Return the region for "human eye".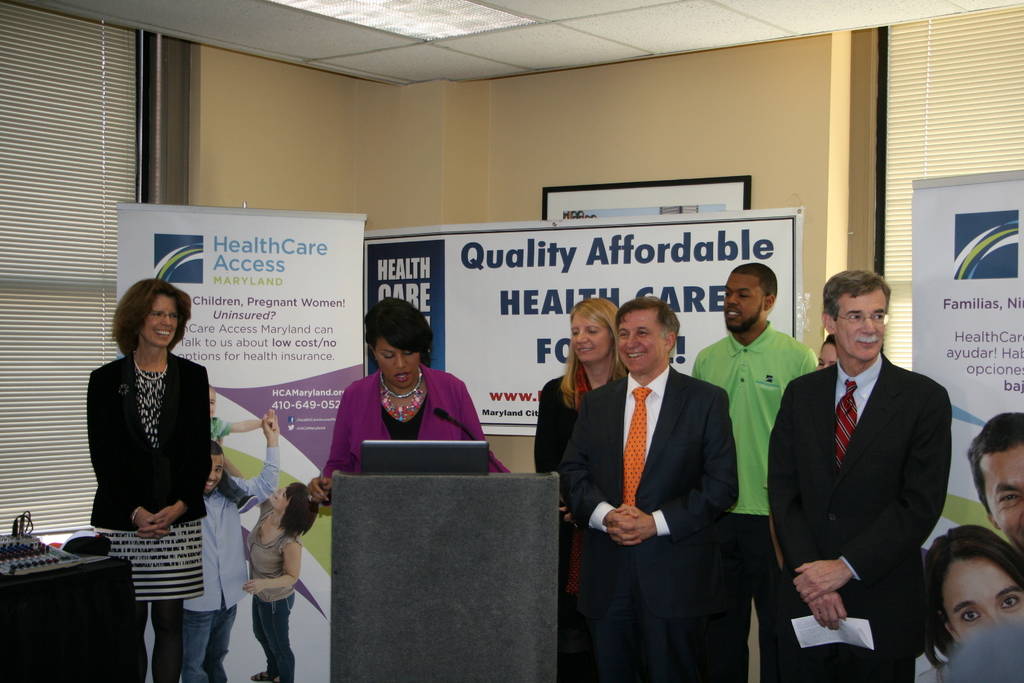
<bbox>957, 609, 984, 627</bbox>.
